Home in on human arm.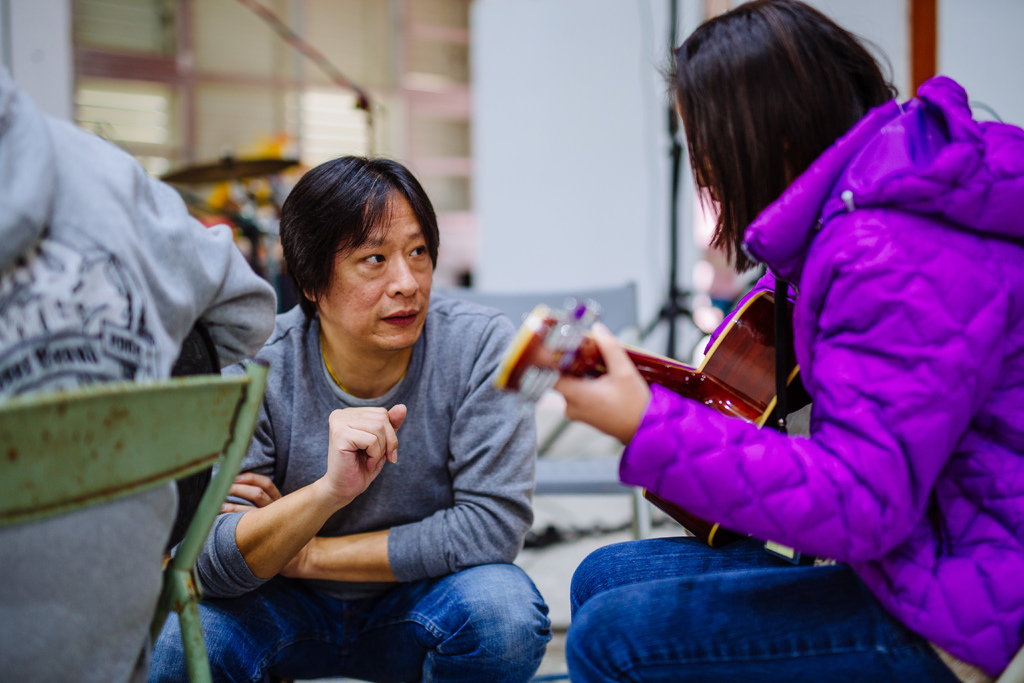
Homed in at BBox(218, 322, 539, 570).
